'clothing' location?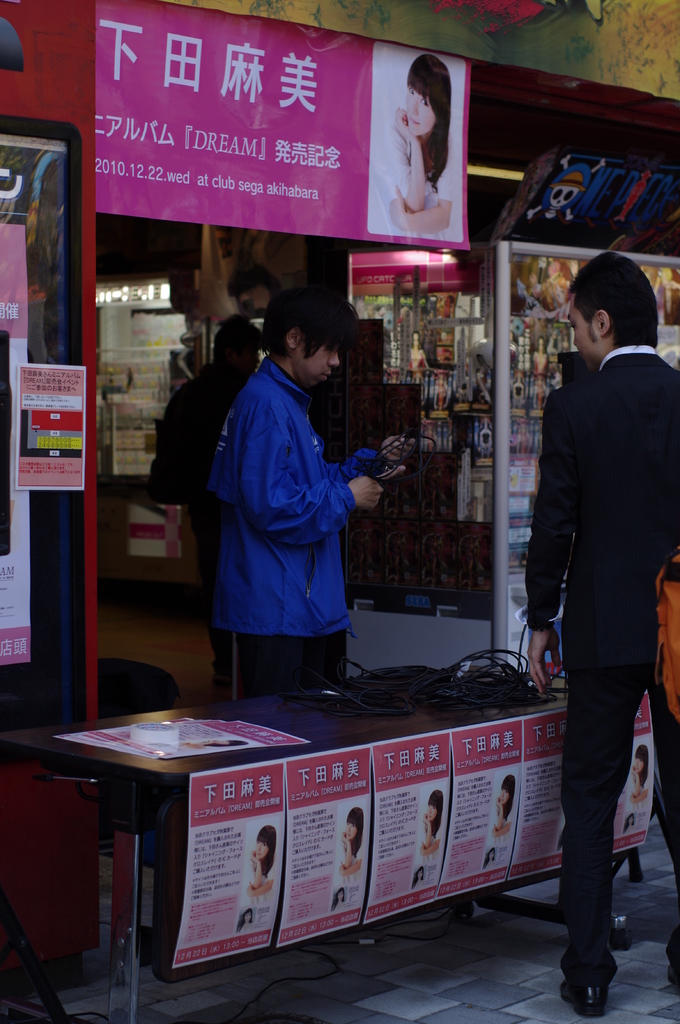
rect(522, 344, 679, 962)
